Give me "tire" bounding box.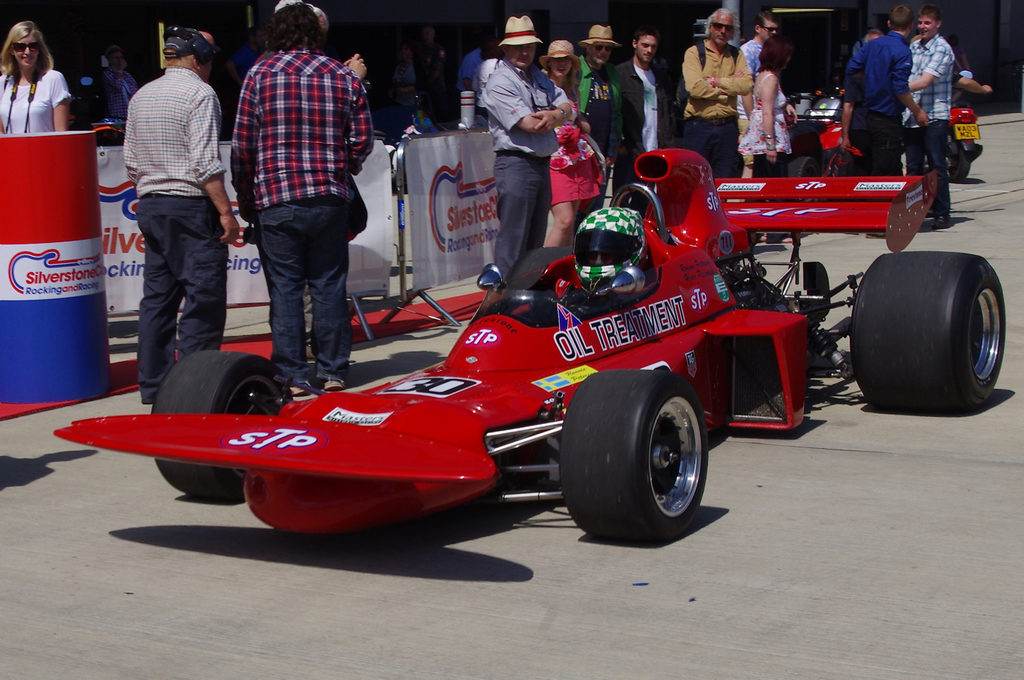
860,233,1014,411.
